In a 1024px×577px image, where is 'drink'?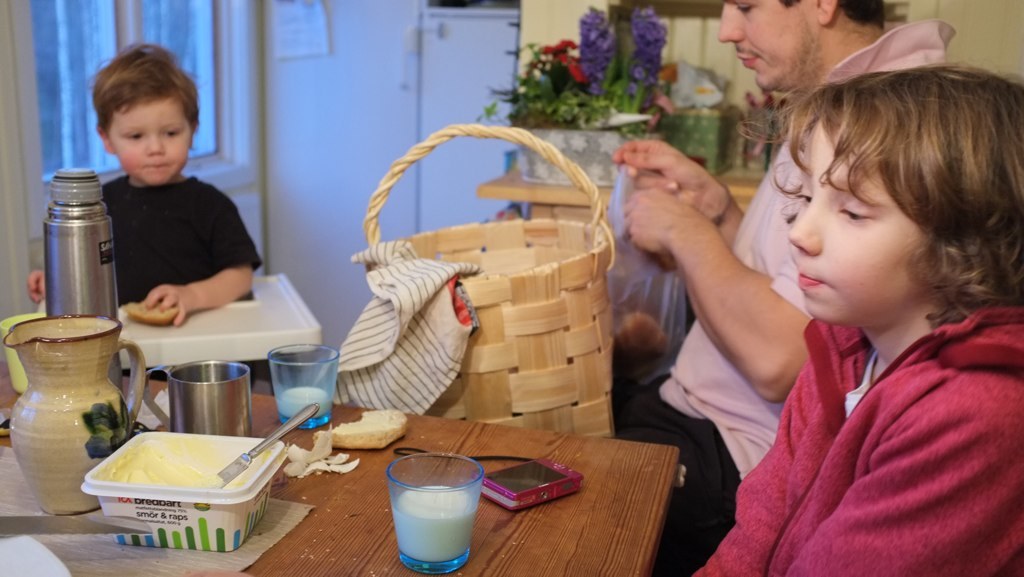
locate(280, 388, 335, 420).
